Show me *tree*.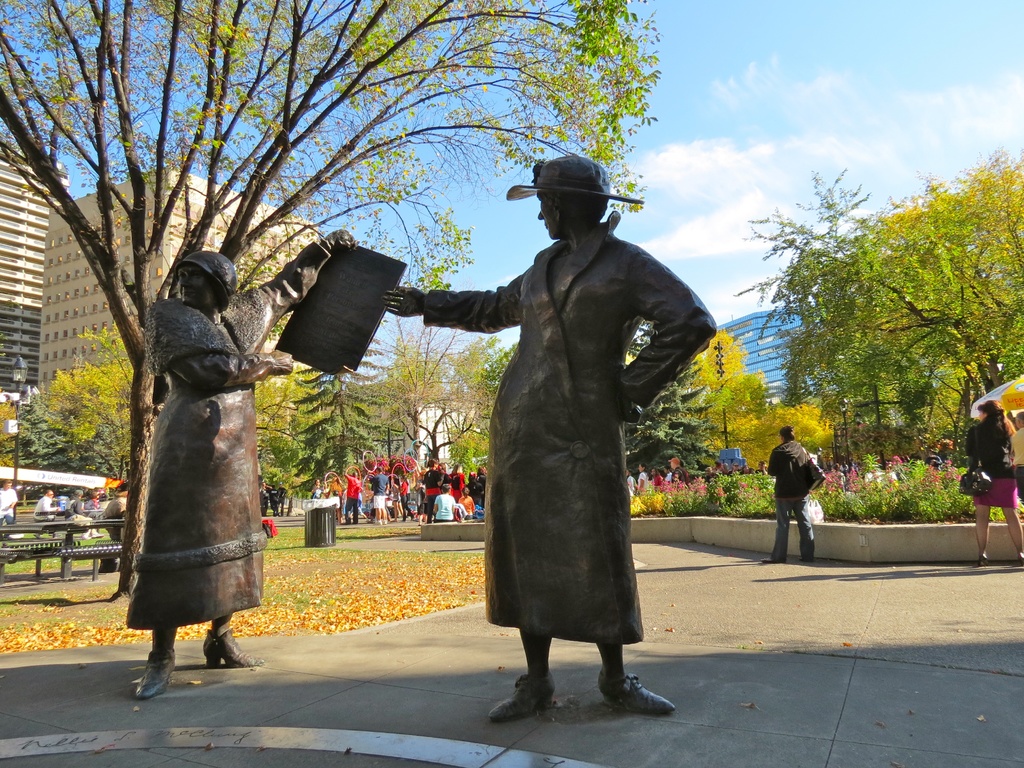
*tree* is here: <region>443, 422, 501, 481</region>.
